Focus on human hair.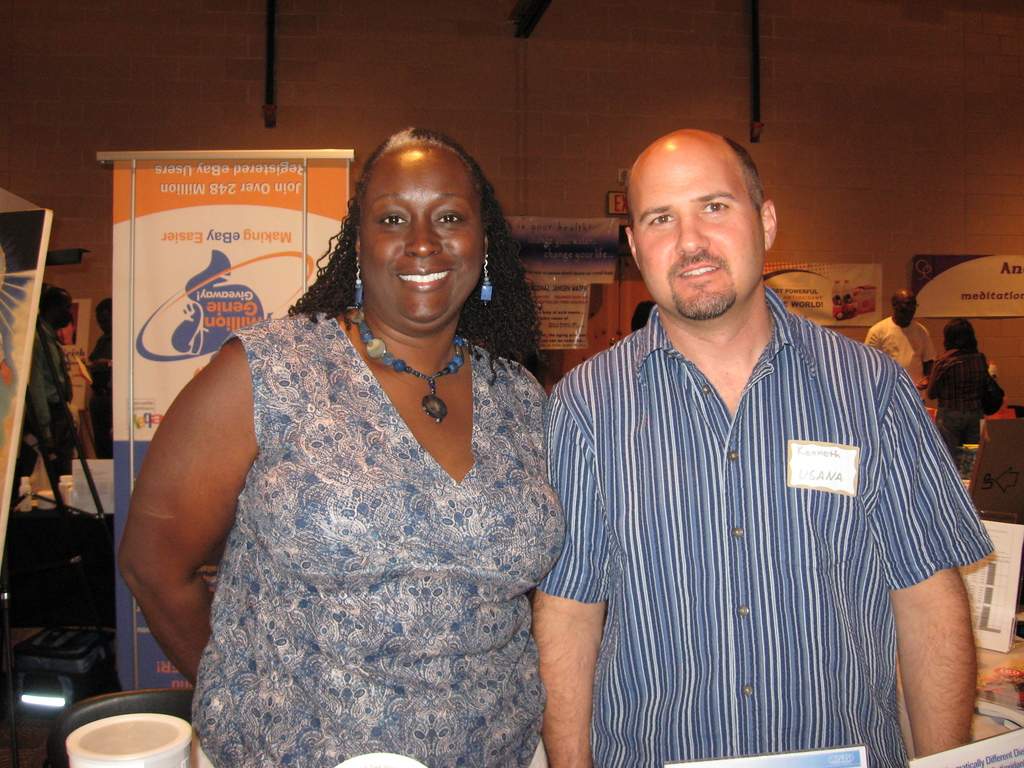
Focused at [95,296,111,337].
